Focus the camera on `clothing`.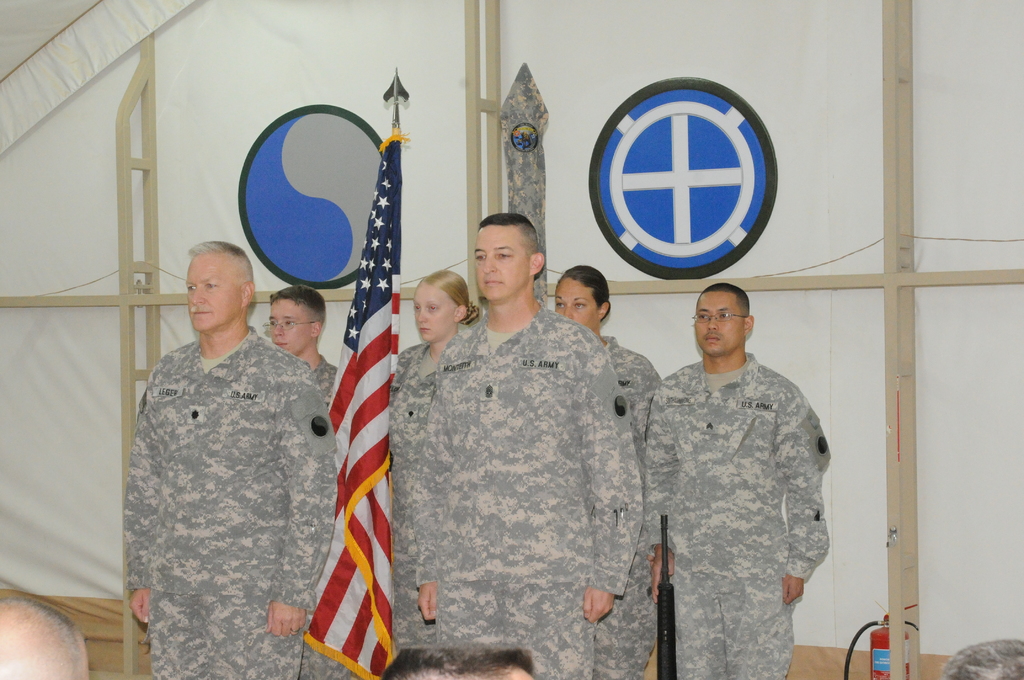
Focus region: [385, 343, 444, 653].
